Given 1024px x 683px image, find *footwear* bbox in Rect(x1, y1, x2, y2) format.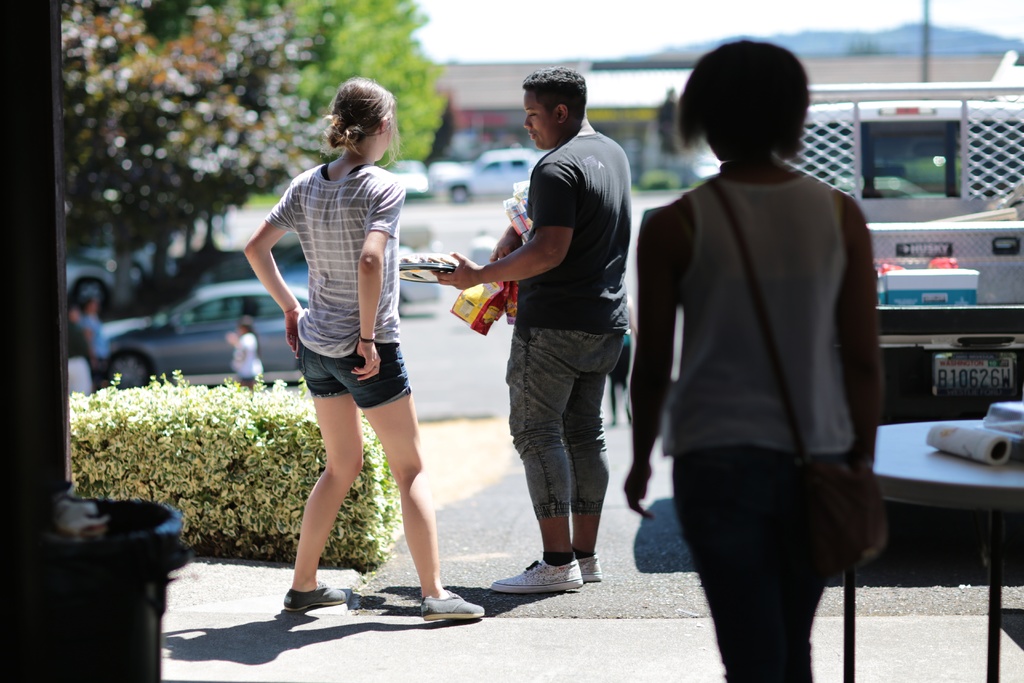
Rect(576, 555, 608, 583).
